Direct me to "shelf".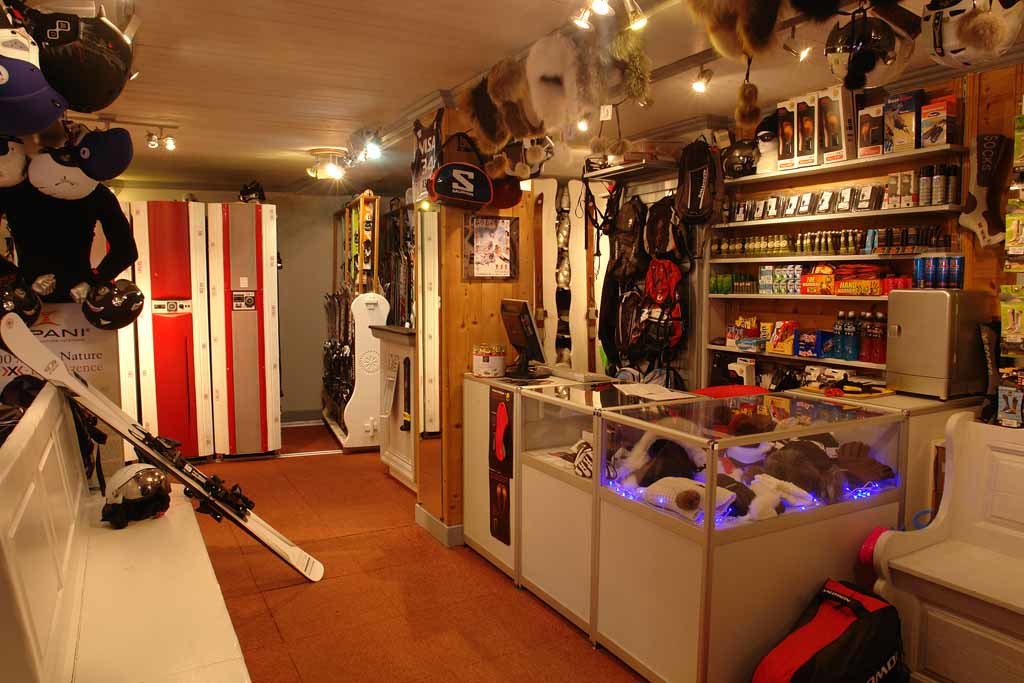
Direction: region(709, 224, 951, 264).
